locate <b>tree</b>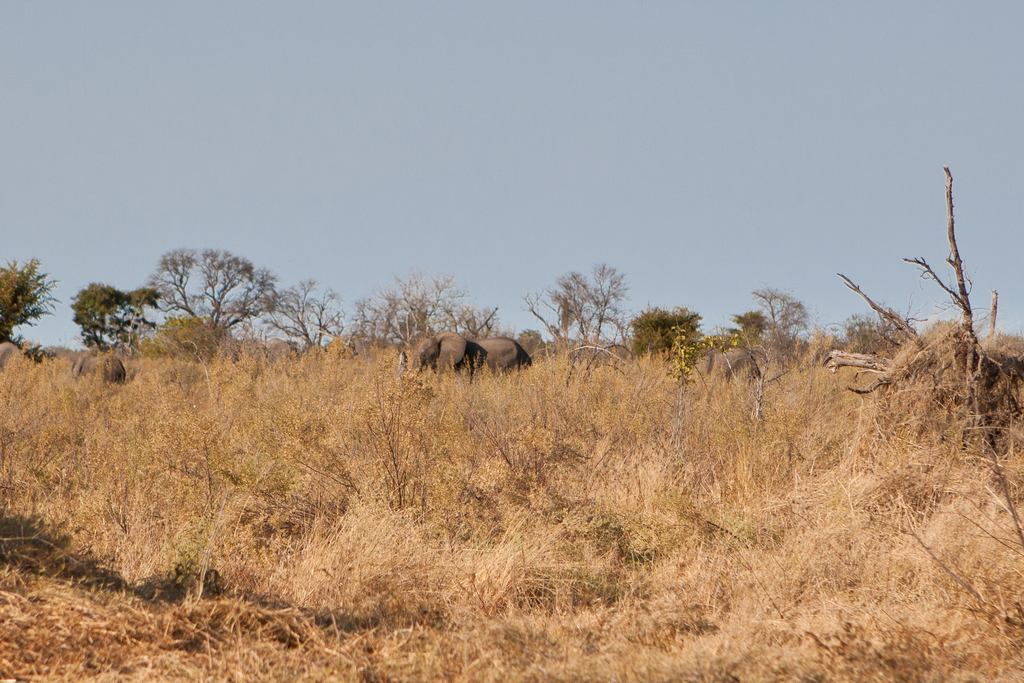
bbox=[260, 273, 342, 358]
